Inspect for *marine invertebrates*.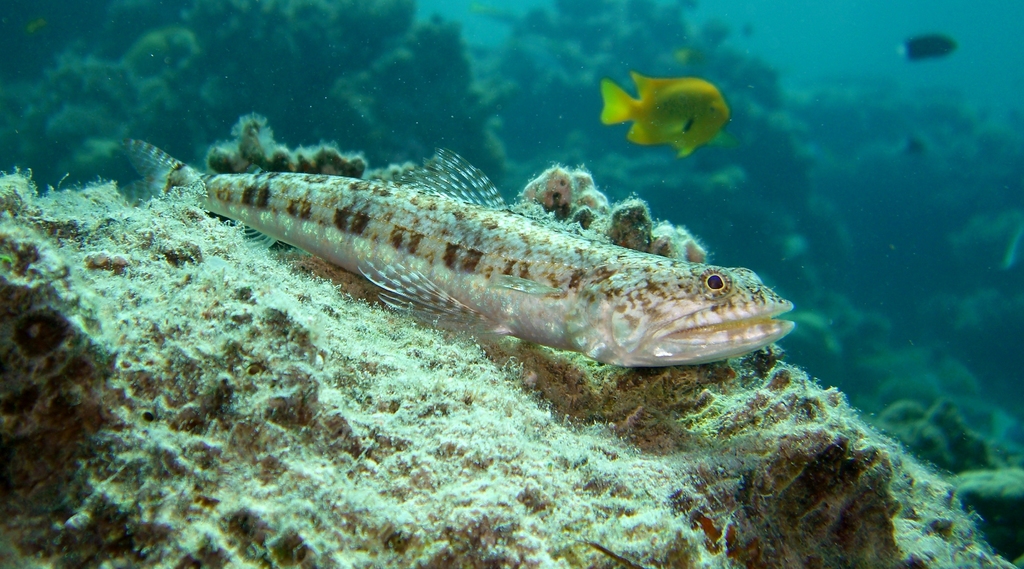
Inspection: bbox(598, 75, 737, 165).
